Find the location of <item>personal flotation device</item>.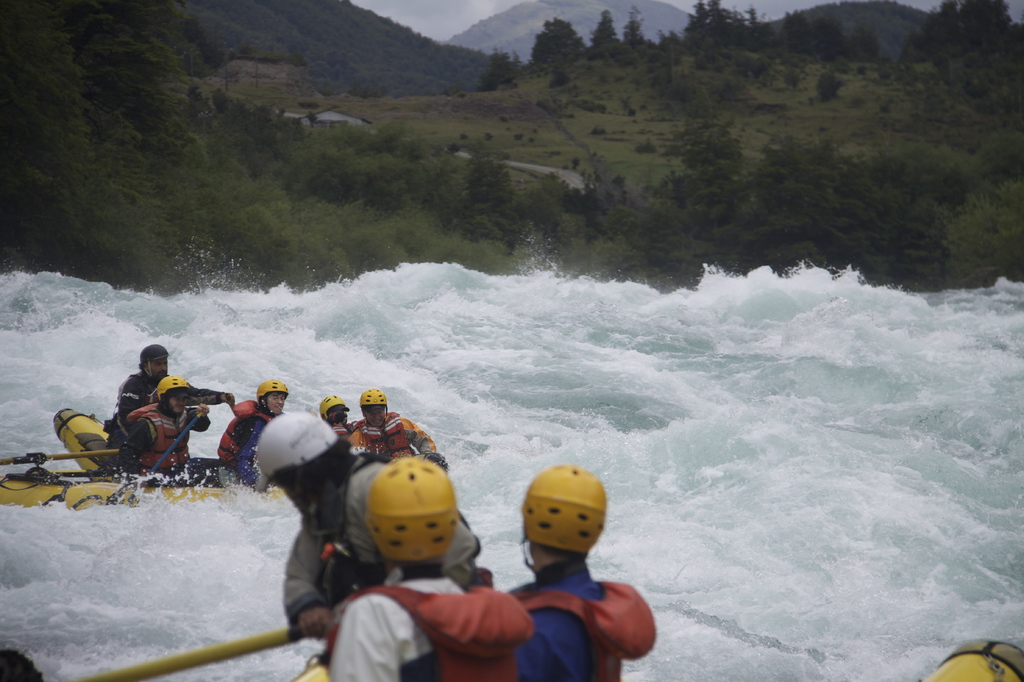
Location: select_region(322, 416, 355, 443).
